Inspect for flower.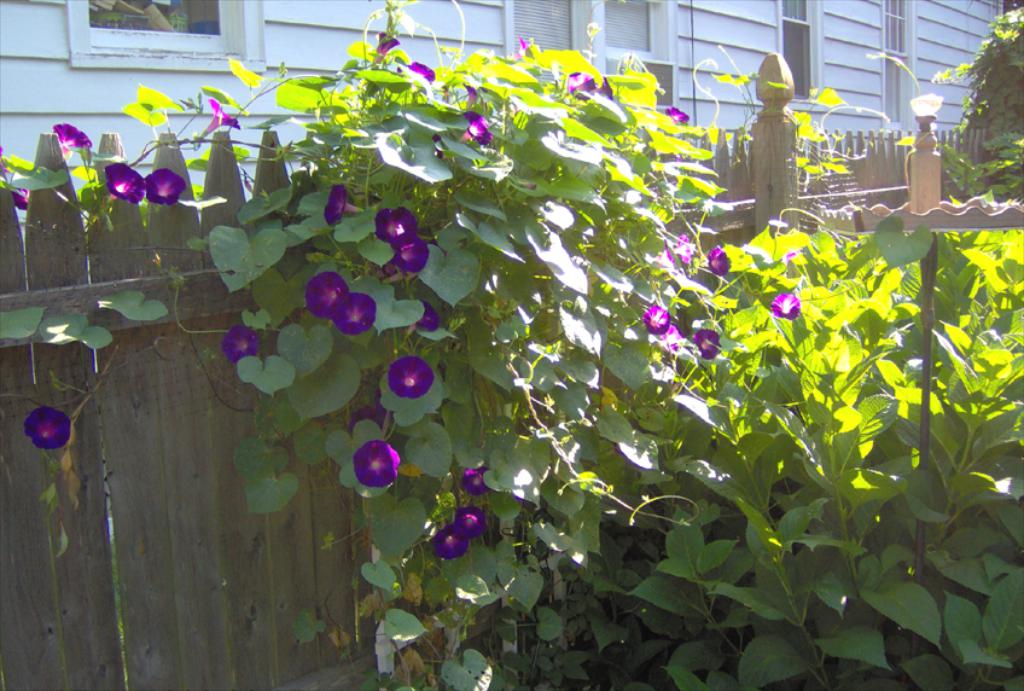
Inspection: [53,122,98,158].
